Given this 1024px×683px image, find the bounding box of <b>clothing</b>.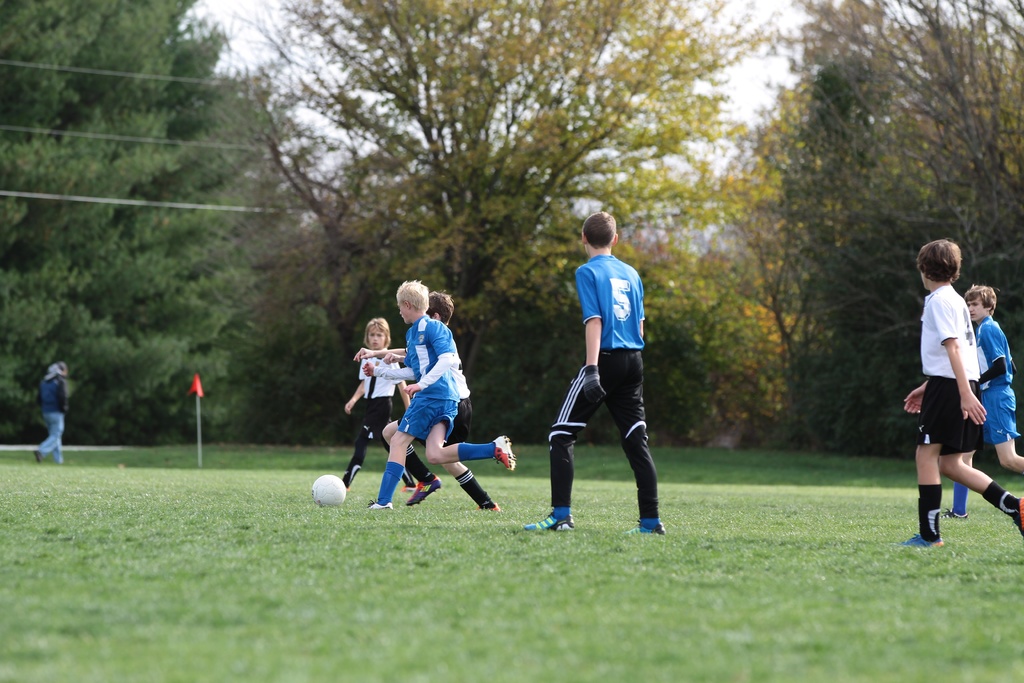
<region>920, 283, 982, 456</region>.
